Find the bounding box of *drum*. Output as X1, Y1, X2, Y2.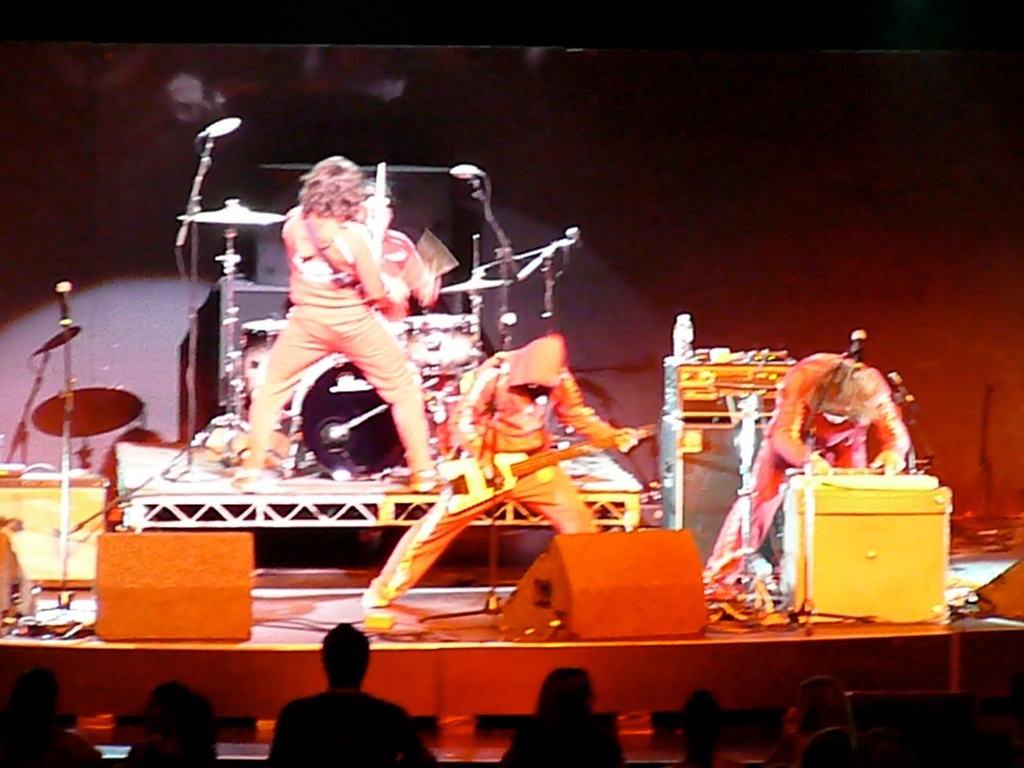
422, 376, 458, 462.
